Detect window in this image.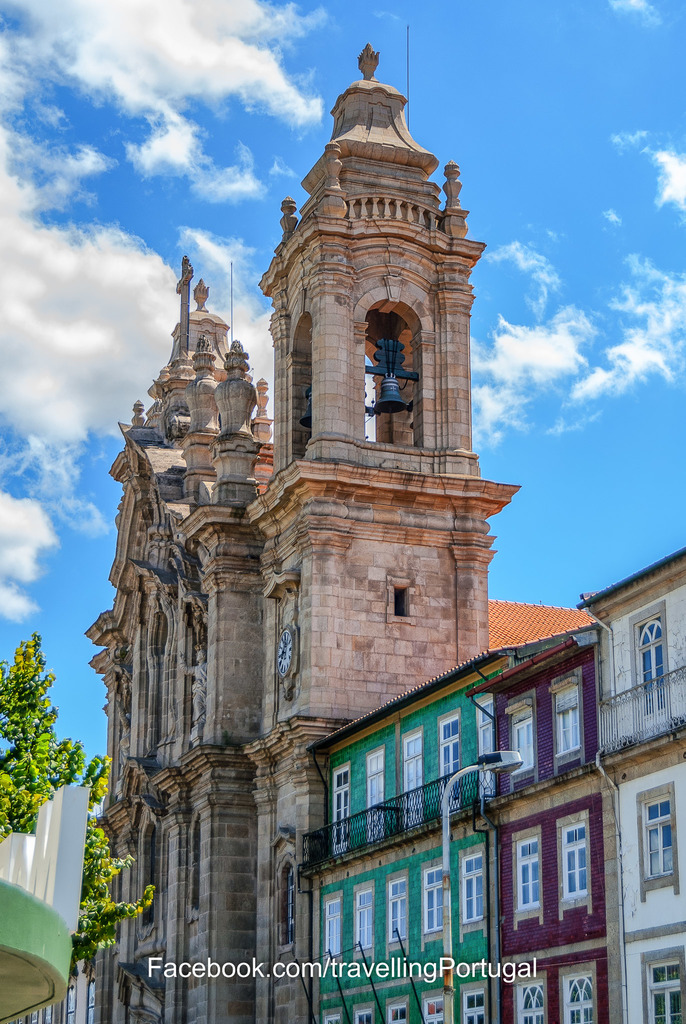
Detection: x1=439 y1=707 x2=465 y2=809.
